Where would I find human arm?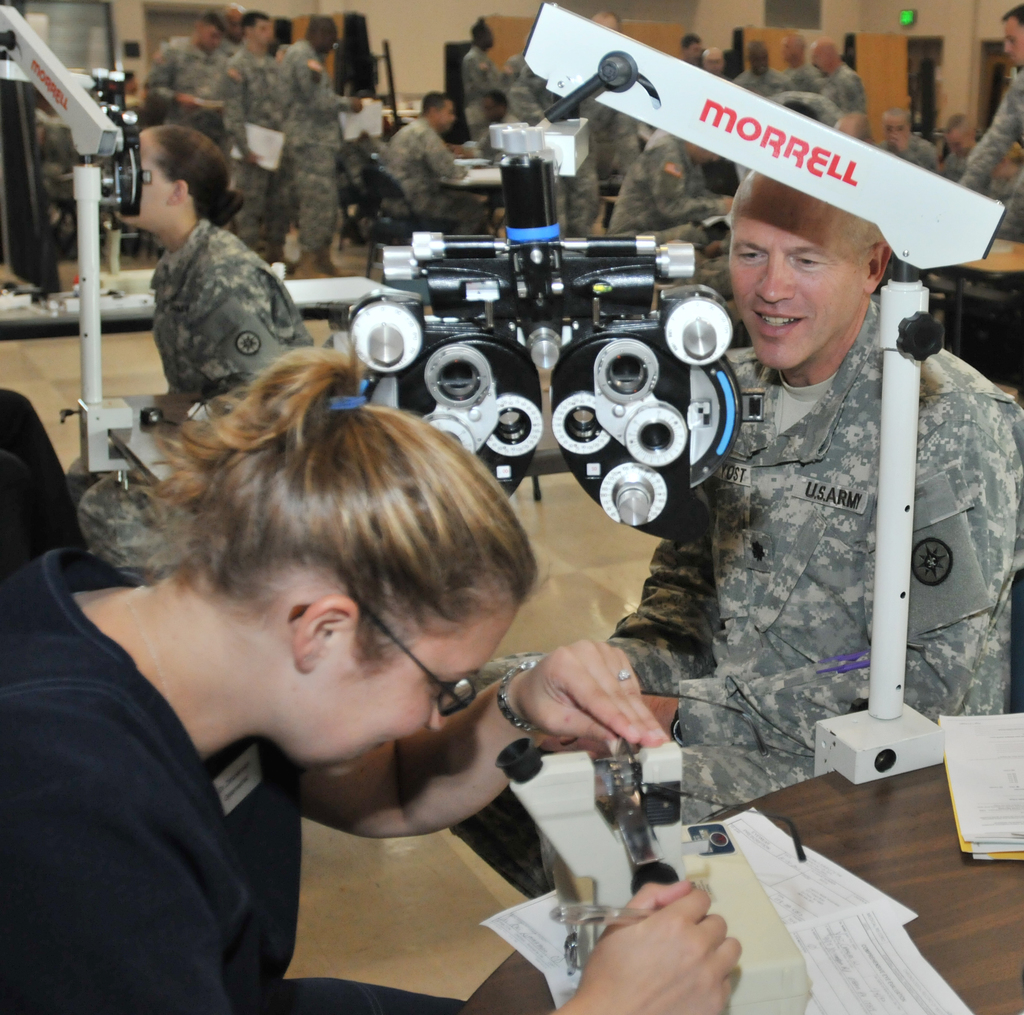
At rect(646, 365, 1021, 780).
